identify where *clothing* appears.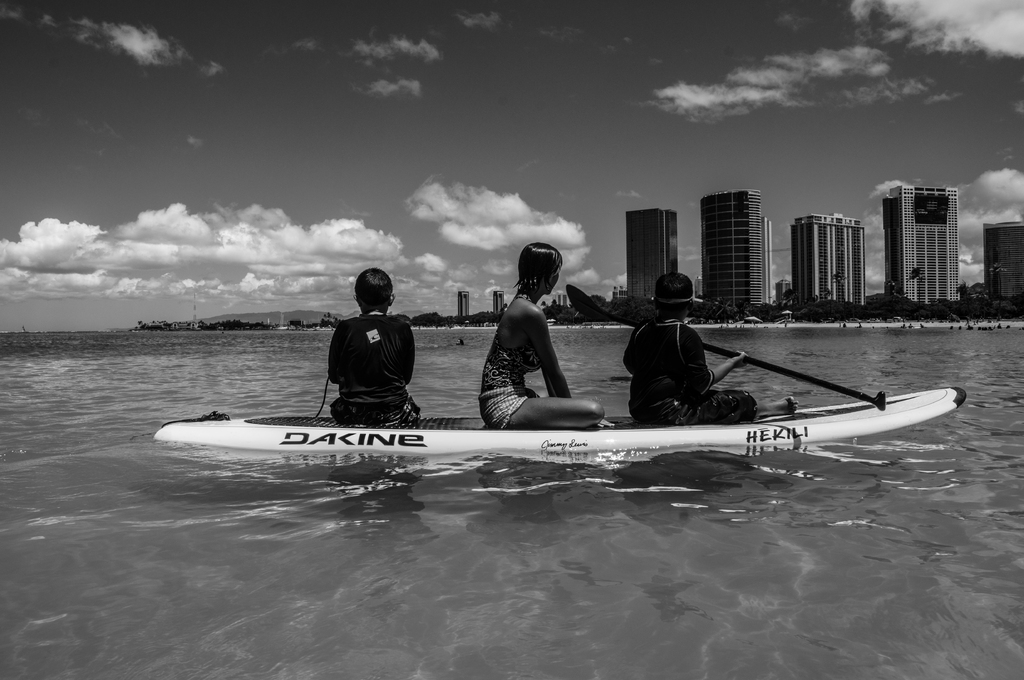
Appears at 625/318/756/424.
